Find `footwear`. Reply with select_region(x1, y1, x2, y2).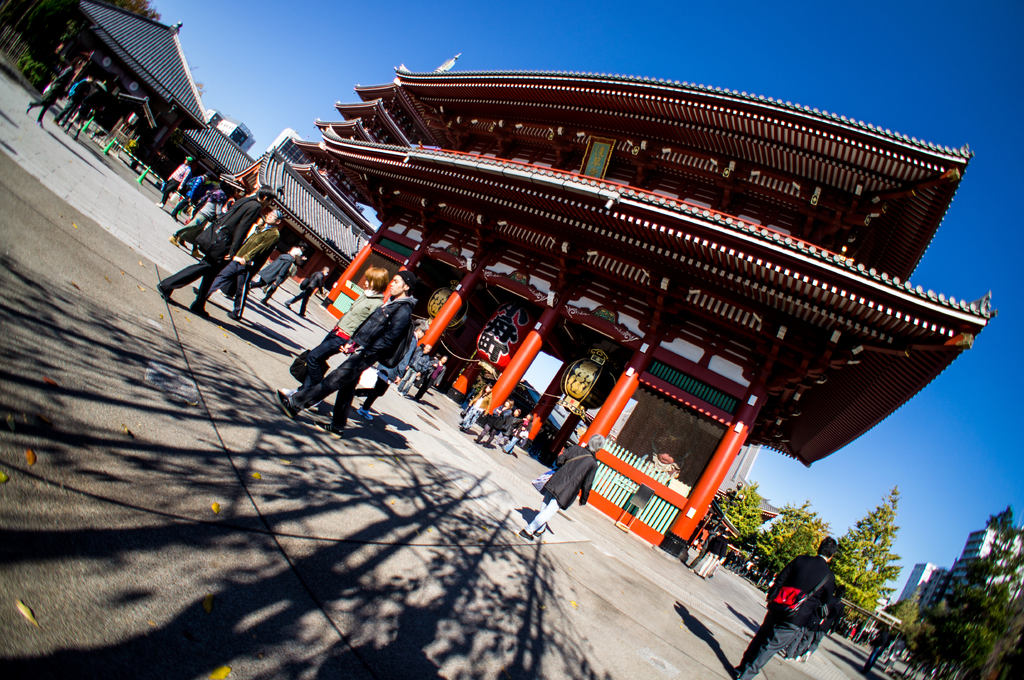
select_region(186, 304, 214, 315).
